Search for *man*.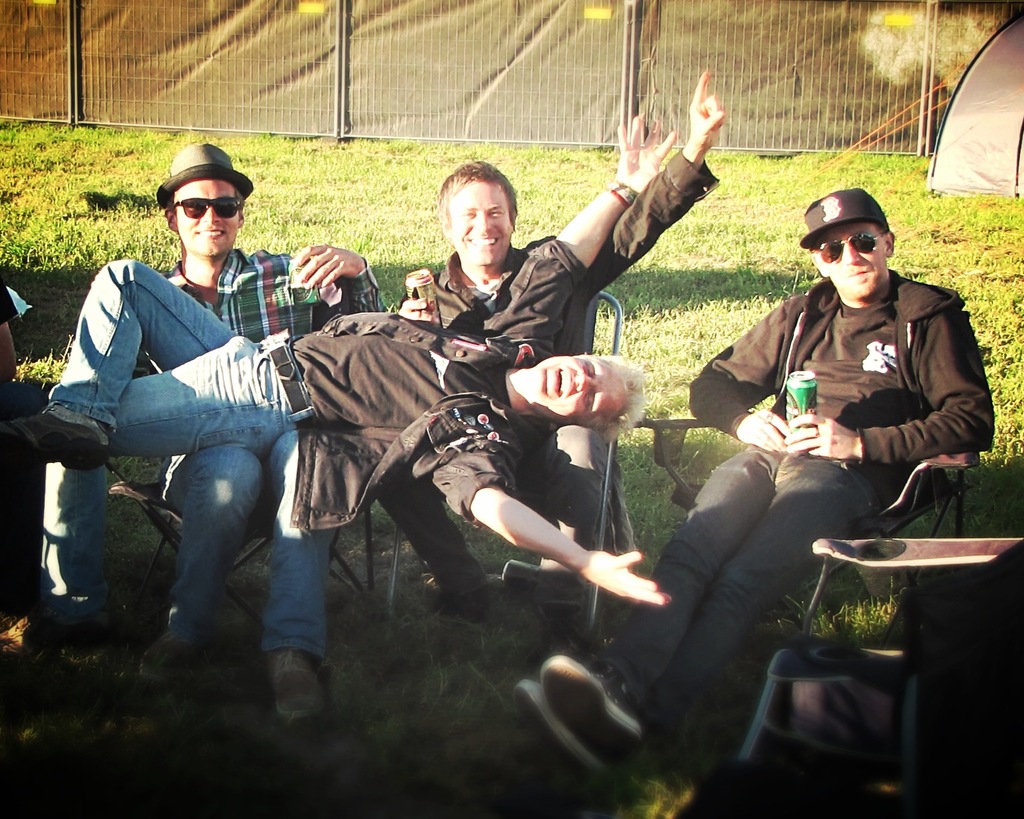
Found at box(397, 57, 713, 649).
